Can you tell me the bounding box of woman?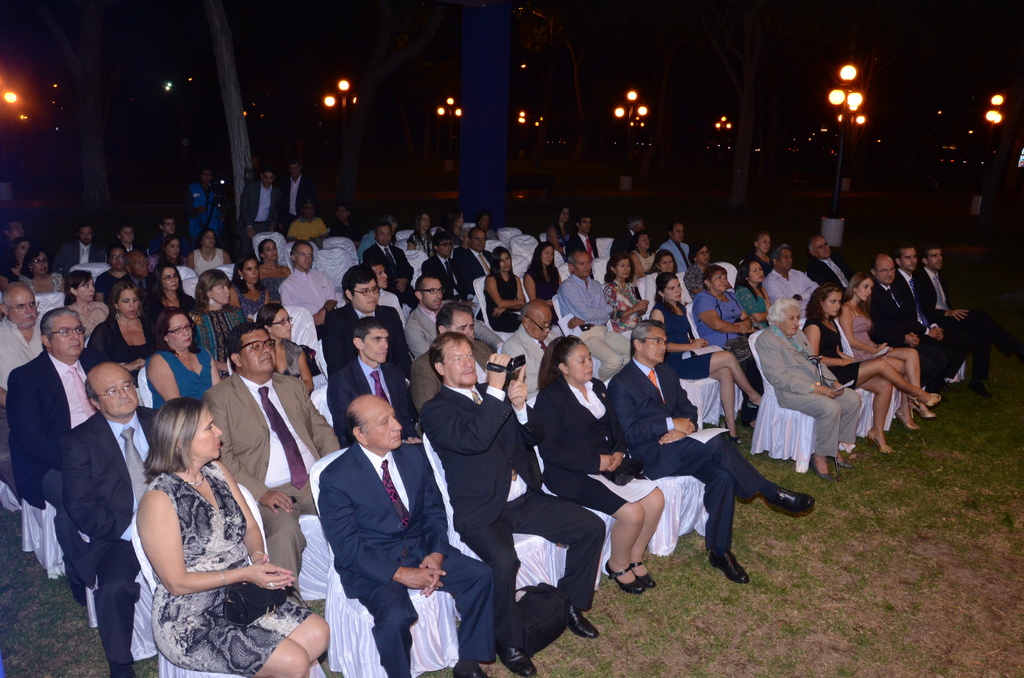
<bbox>254, 303, 315, 391</bbox>.
